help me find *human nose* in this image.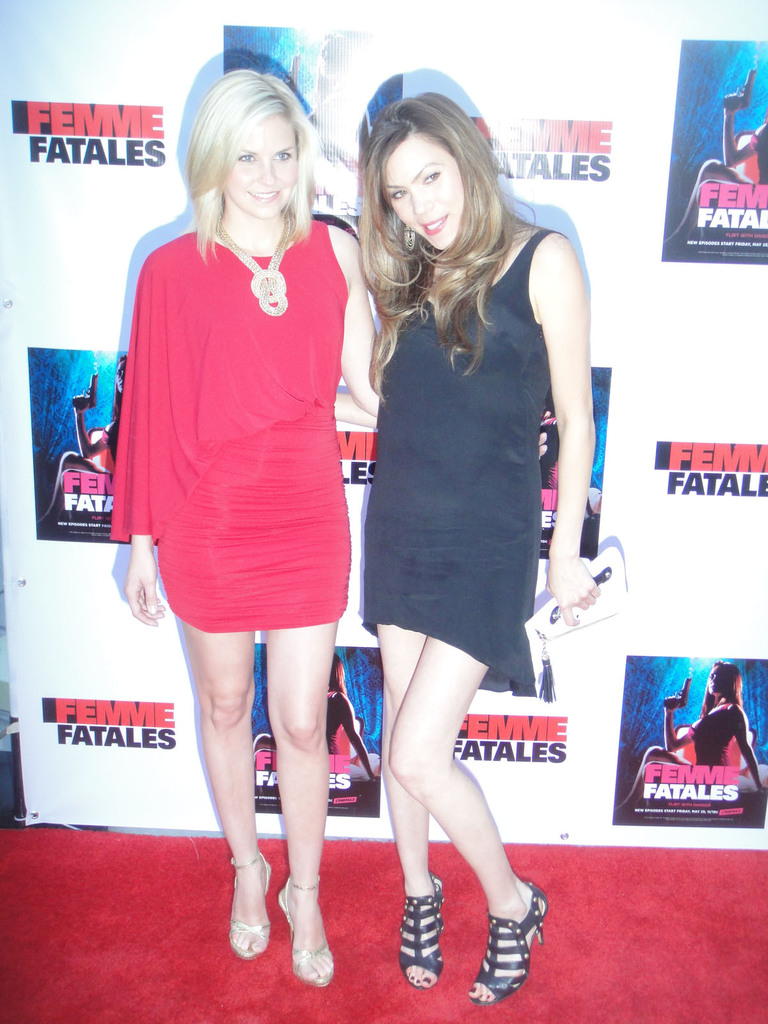
Found it: x1=410, y1=189, x2=433, y2=214.
